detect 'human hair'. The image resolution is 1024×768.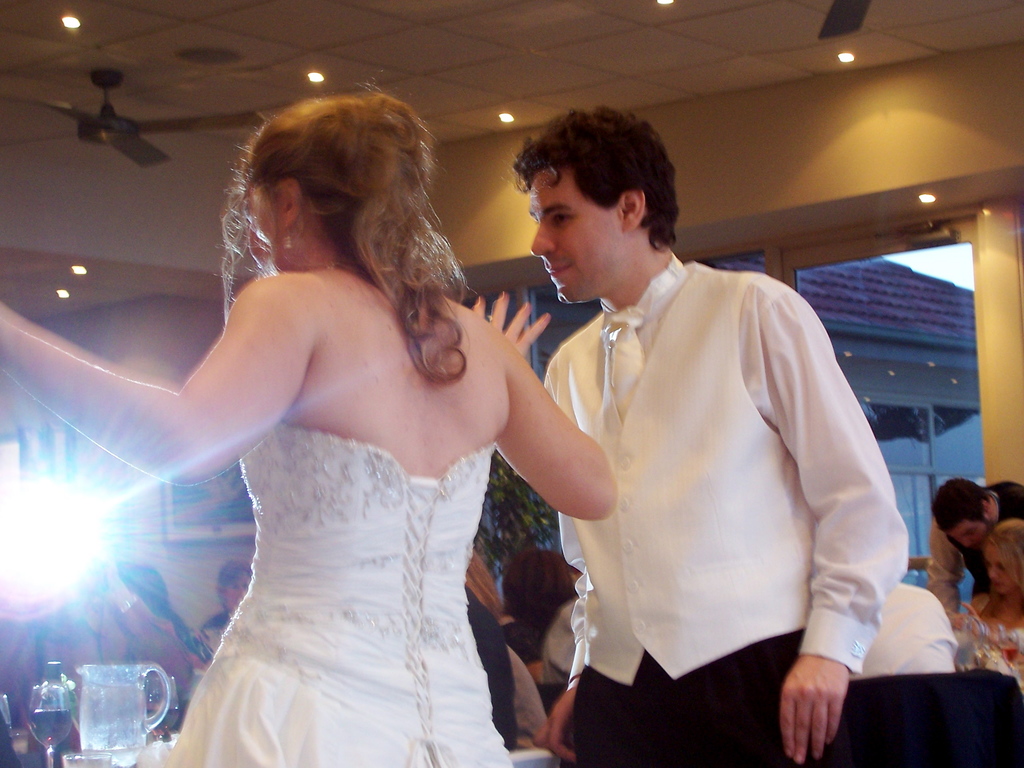
pyautogui.locateOnScreen(988, 516, 1023, 593).
